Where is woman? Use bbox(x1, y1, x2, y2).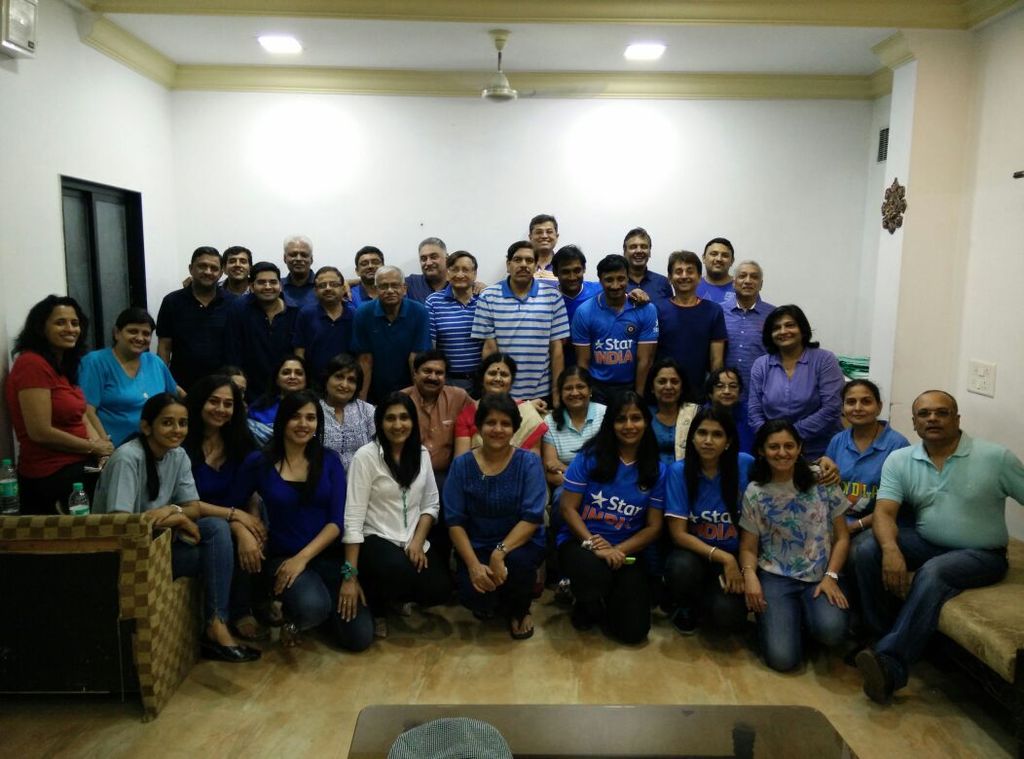
bbox(0, 293, 108, 516).
